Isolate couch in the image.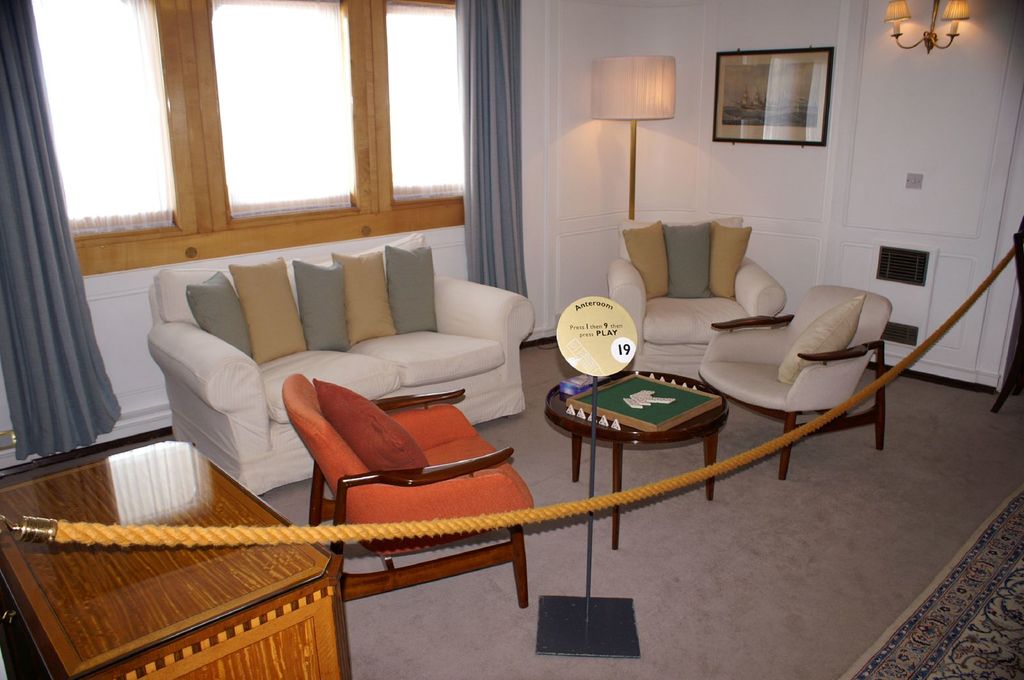
Isolated region: (x1=148, y1=230, x2=534, y2=496).
